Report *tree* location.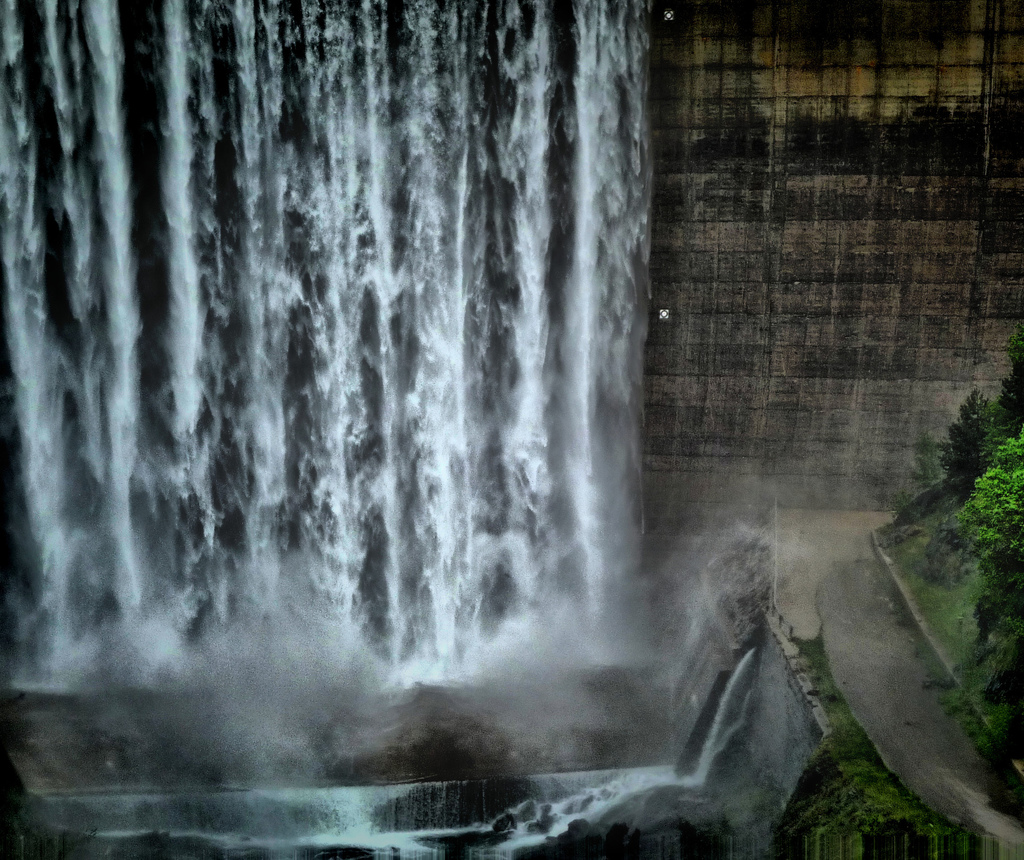
Report: box(952, 434, 1023, 598).
